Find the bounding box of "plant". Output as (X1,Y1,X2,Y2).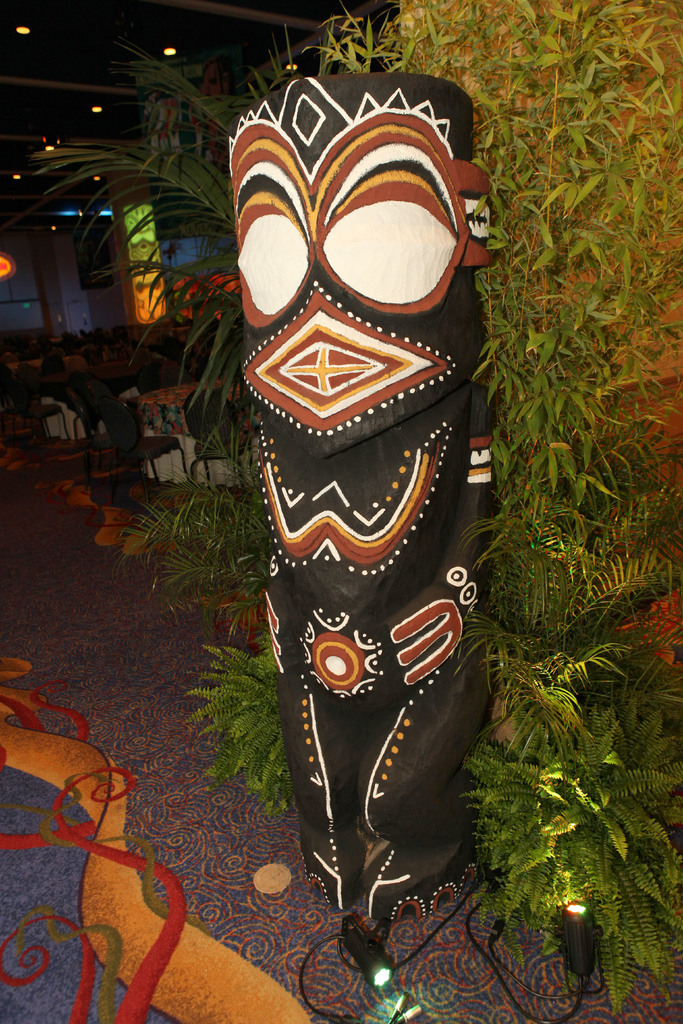
(190,625,313,820).
